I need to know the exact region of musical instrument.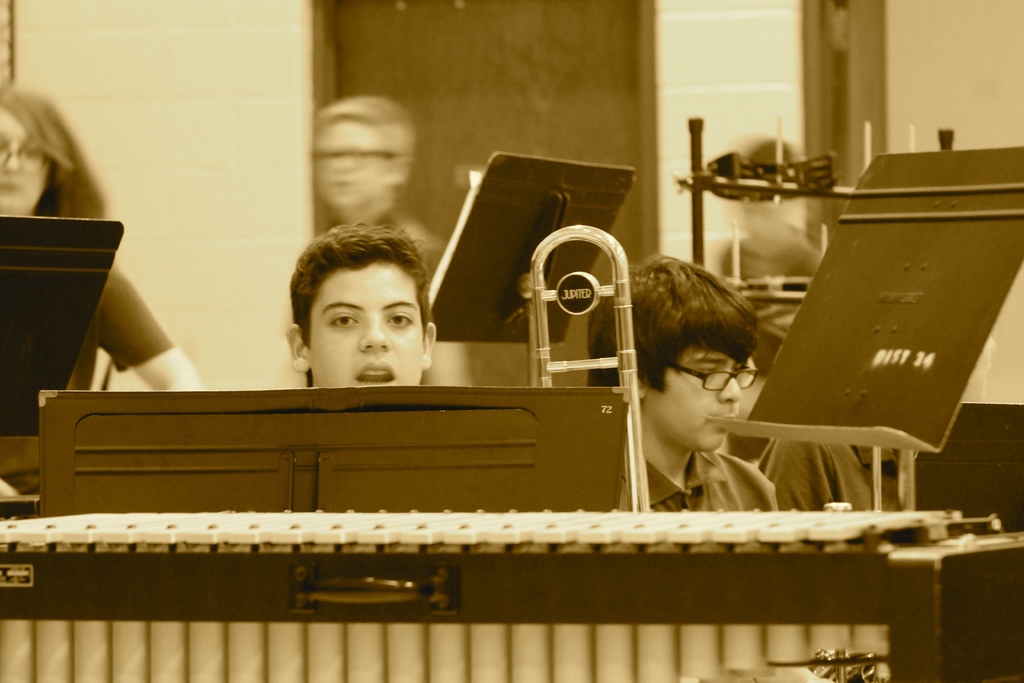
Region: Rect(0, 486, 1023, 682).
